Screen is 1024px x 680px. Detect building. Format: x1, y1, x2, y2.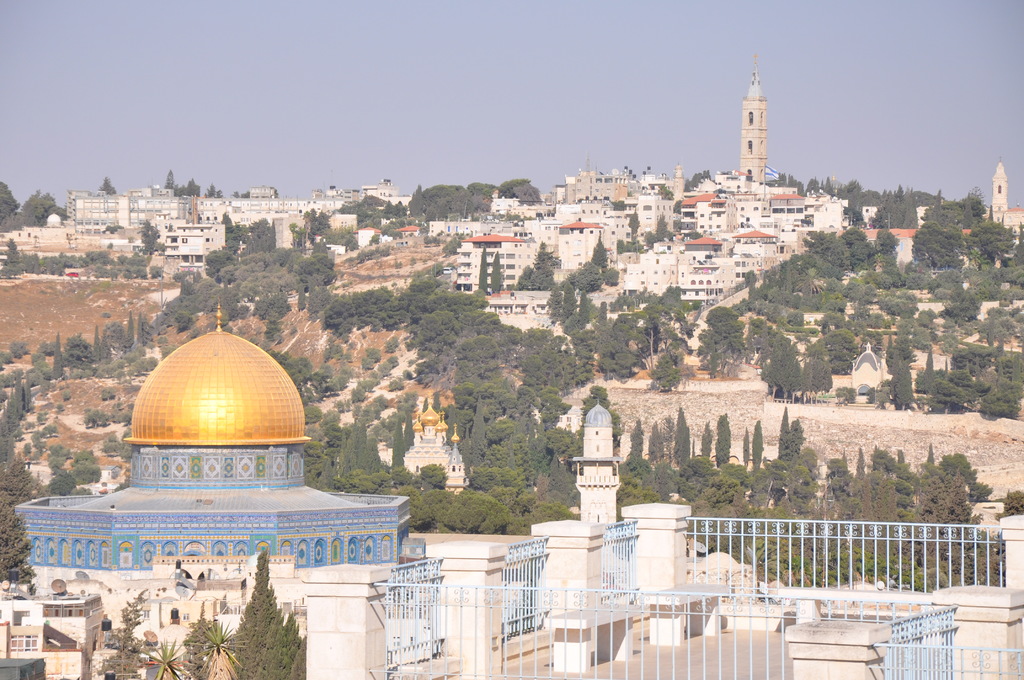
559, 222, 607, 275.
